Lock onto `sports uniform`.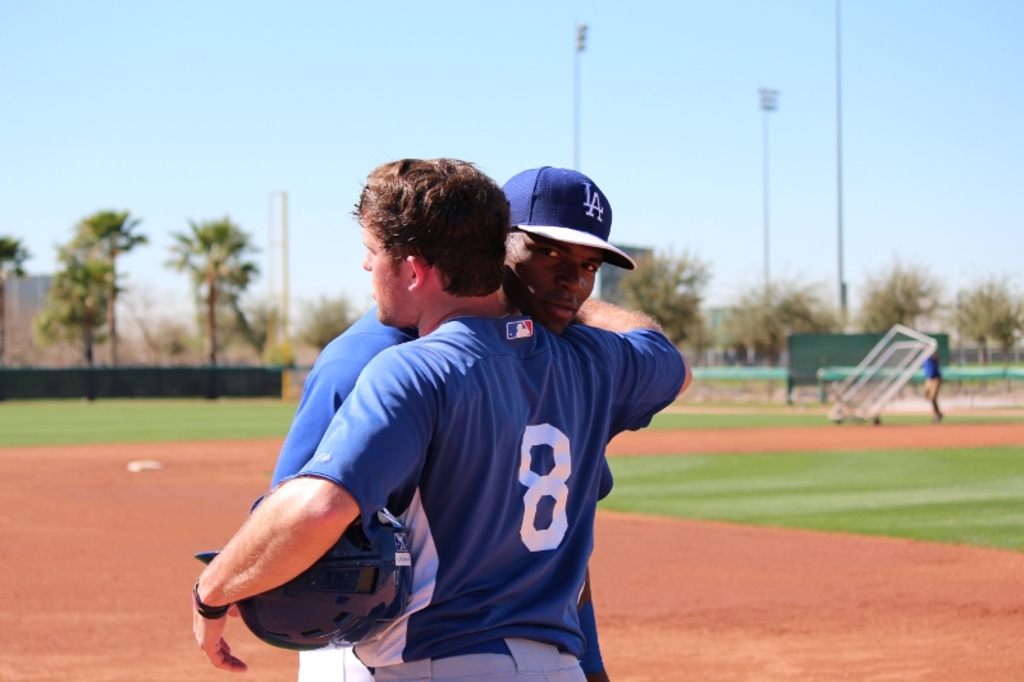
Locked: (left=284, top=296, right=526, bottom=678).
